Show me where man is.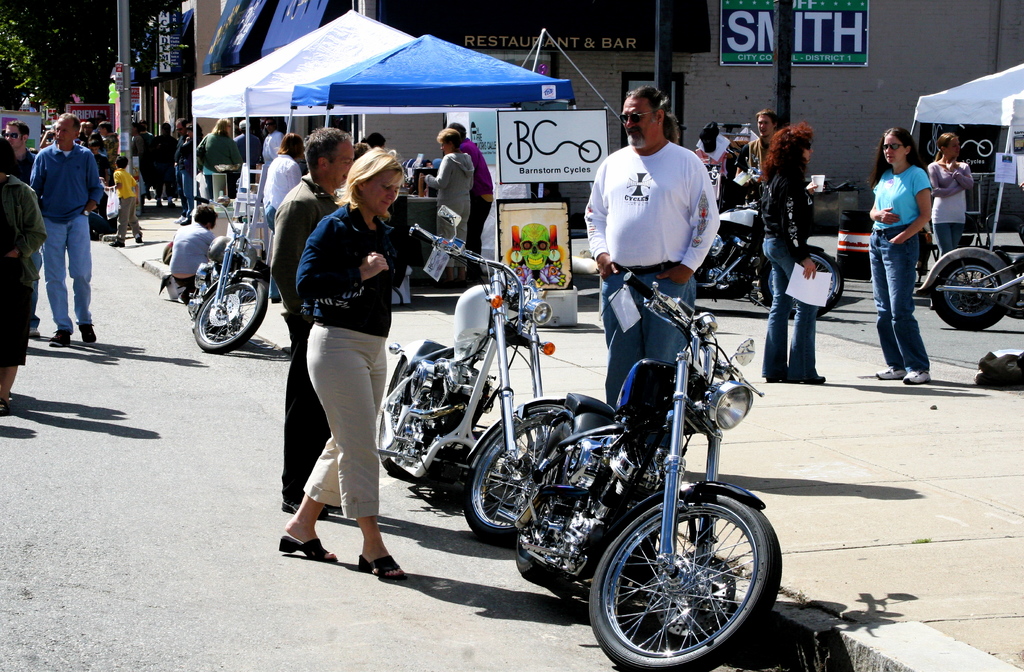
man is at (x1=175, y1=117, x2=188, y2=213).
